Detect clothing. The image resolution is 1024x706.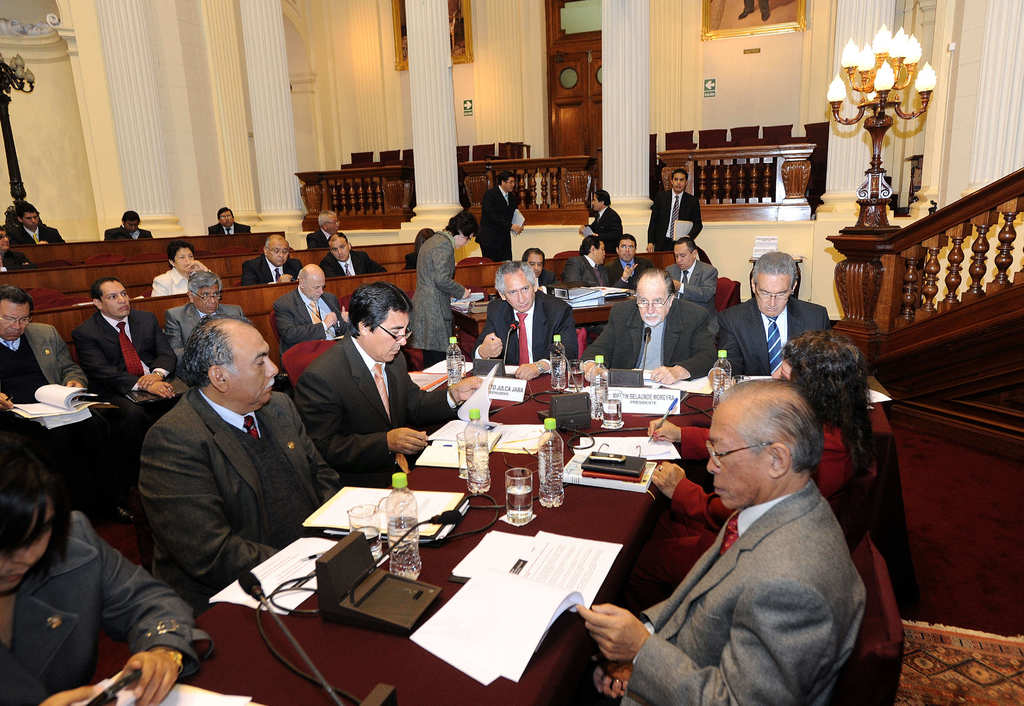
[left=401, top=252, right=416, bottom=270].
